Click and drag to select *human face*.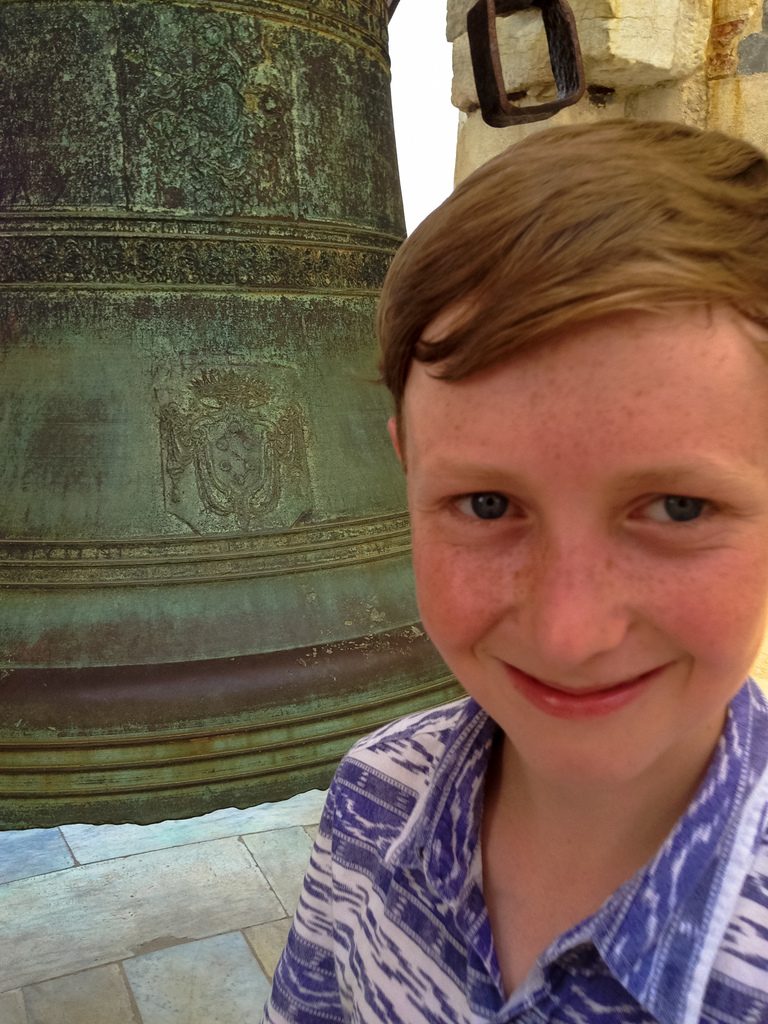
Selection: <region>404, 305, 767, 796</region>.
